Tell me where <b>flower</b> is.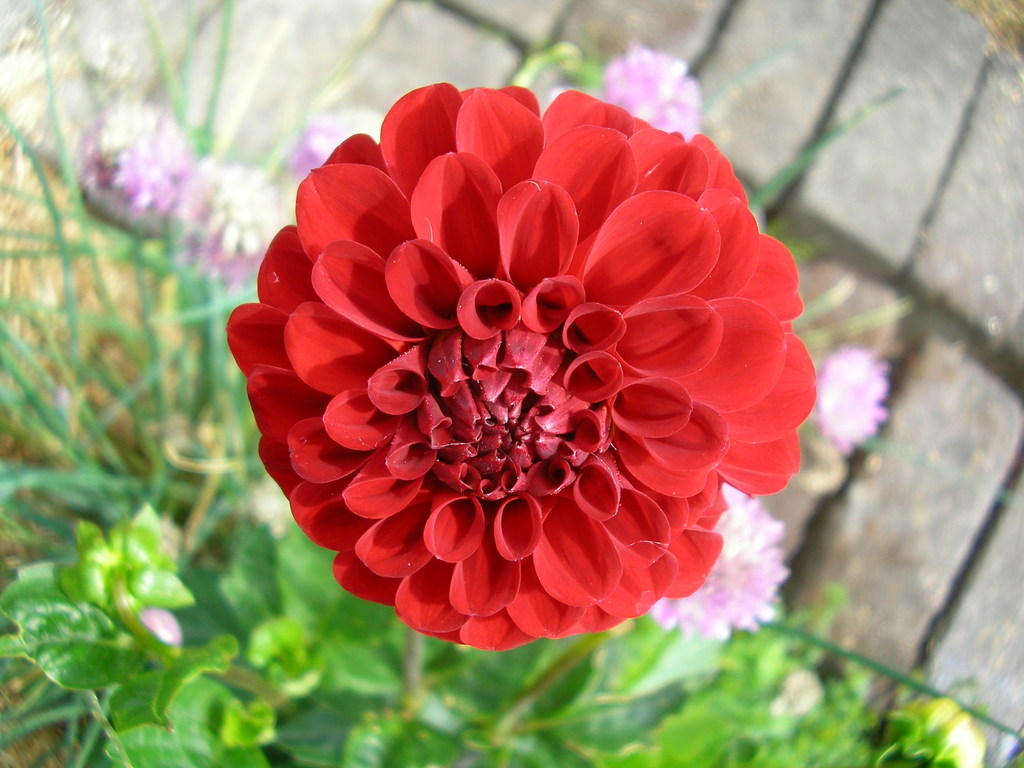
<b>flower</b> is at detection(221, 82, 818, 652).
